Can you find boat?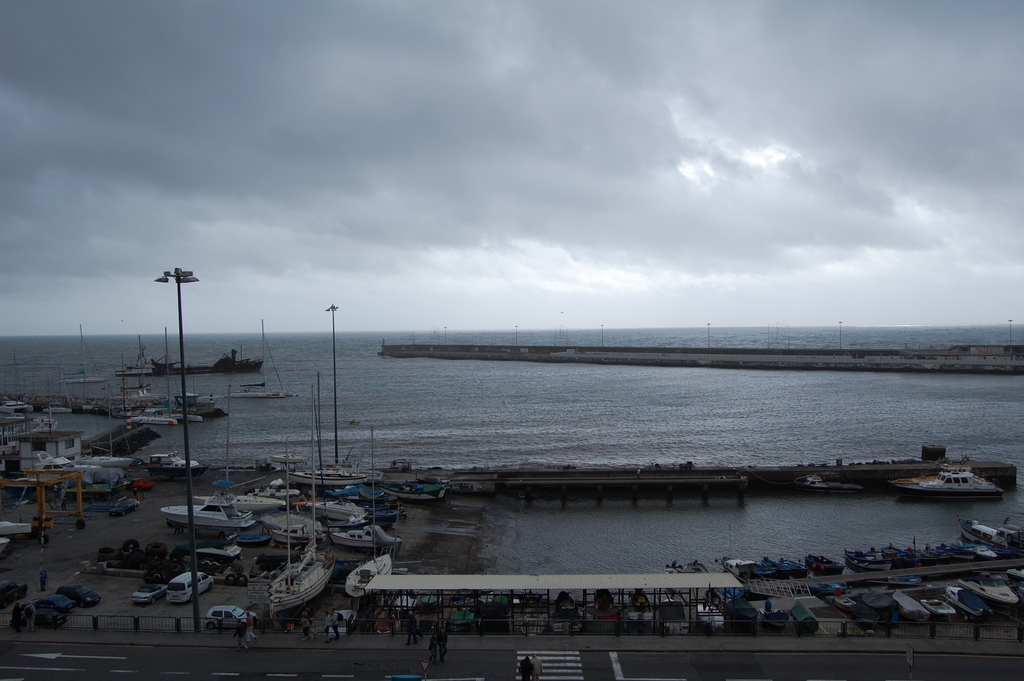
Yes, bounding box: x1=933 y1=548 x2=947 y2=562.
